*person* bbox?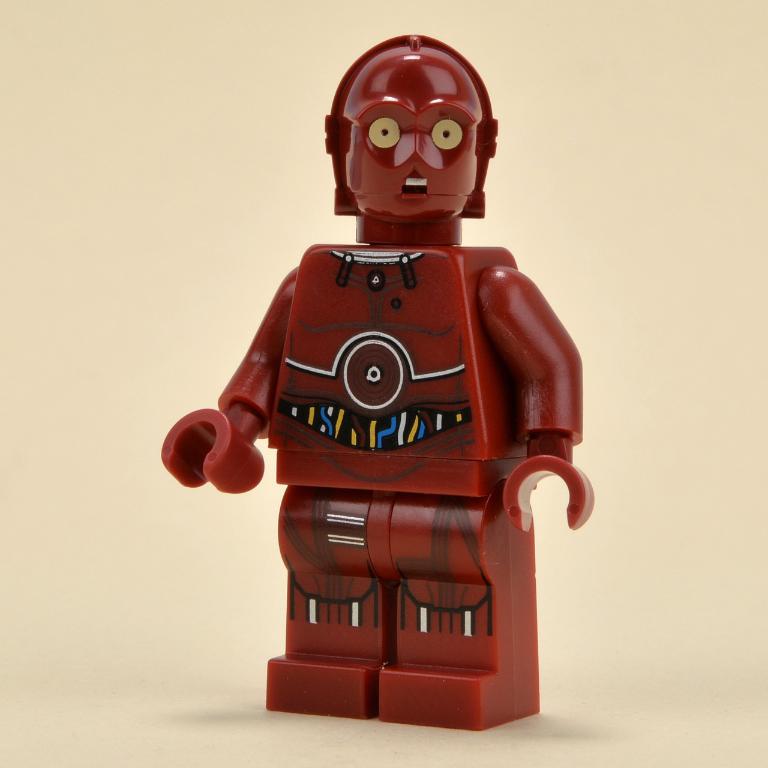
{"x1": 160, "y1": 37, "x2": 594, "y2": 731}
